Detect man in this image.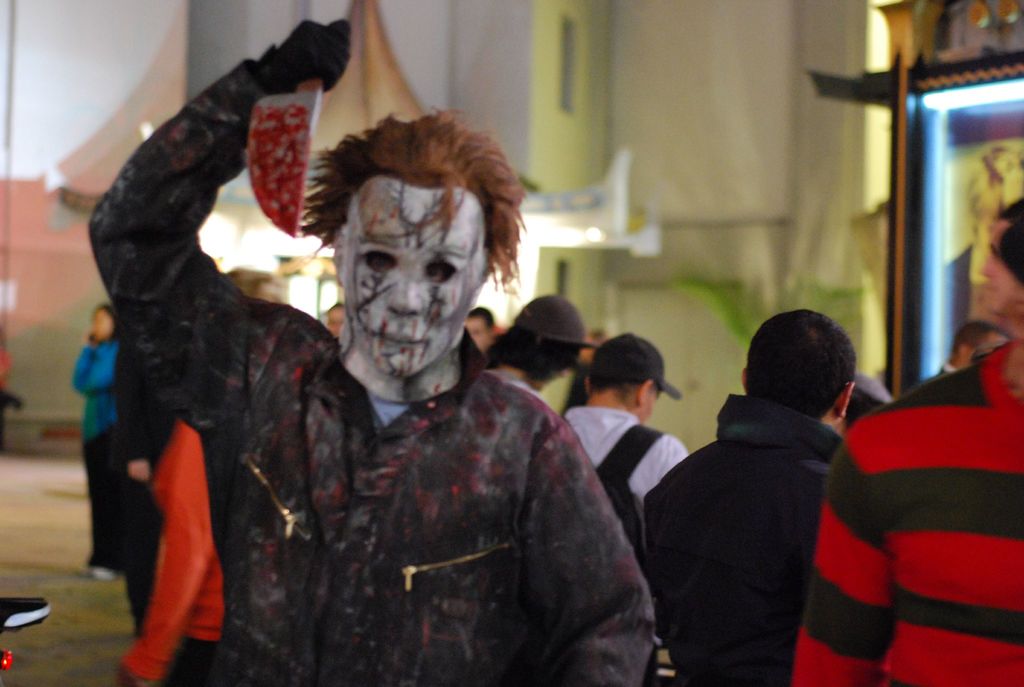
Detection: bbox(108, 246, 220, 638).
